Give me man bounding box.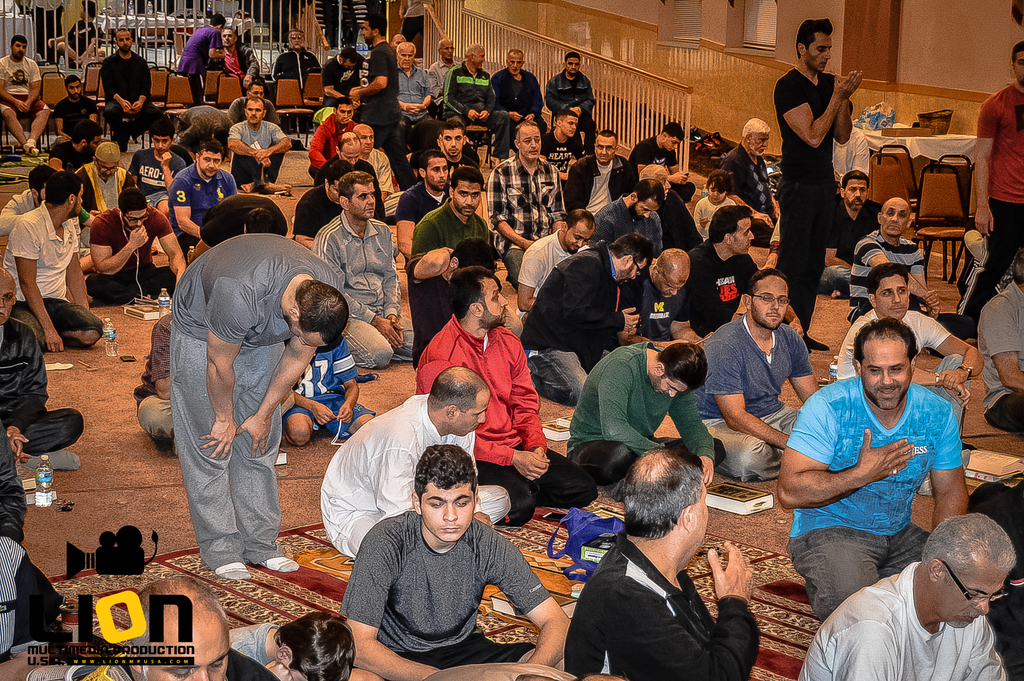
[445, 44, 499, 151].
